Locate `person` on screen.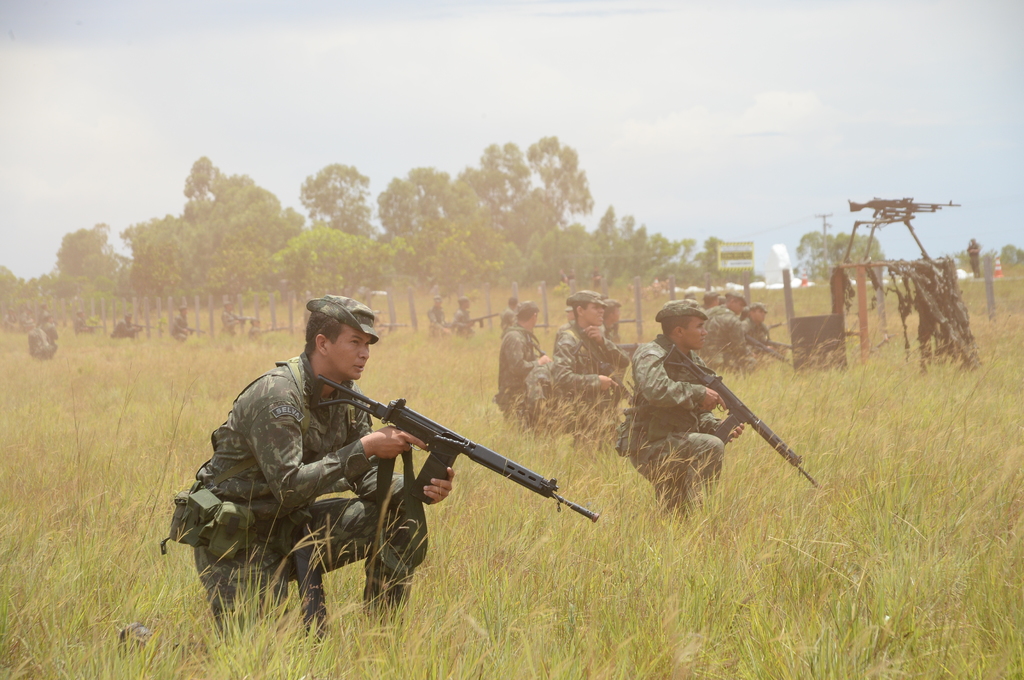
On screen at bbox=(73, 306, 98, 336).
